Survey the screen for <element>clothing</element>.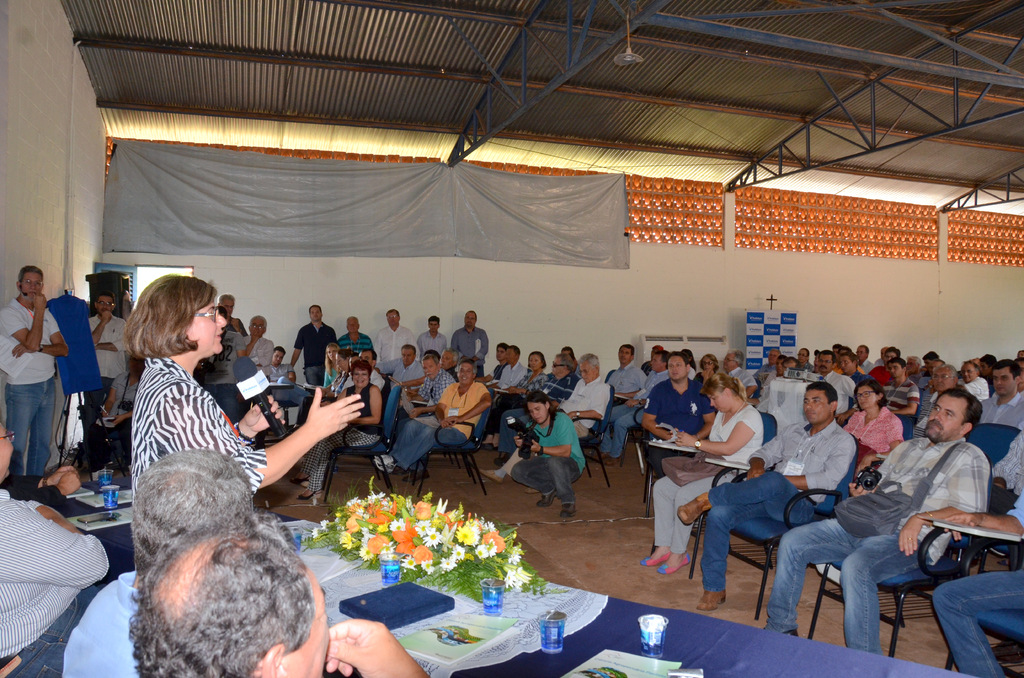
Survey found: (763,435,992,650).
